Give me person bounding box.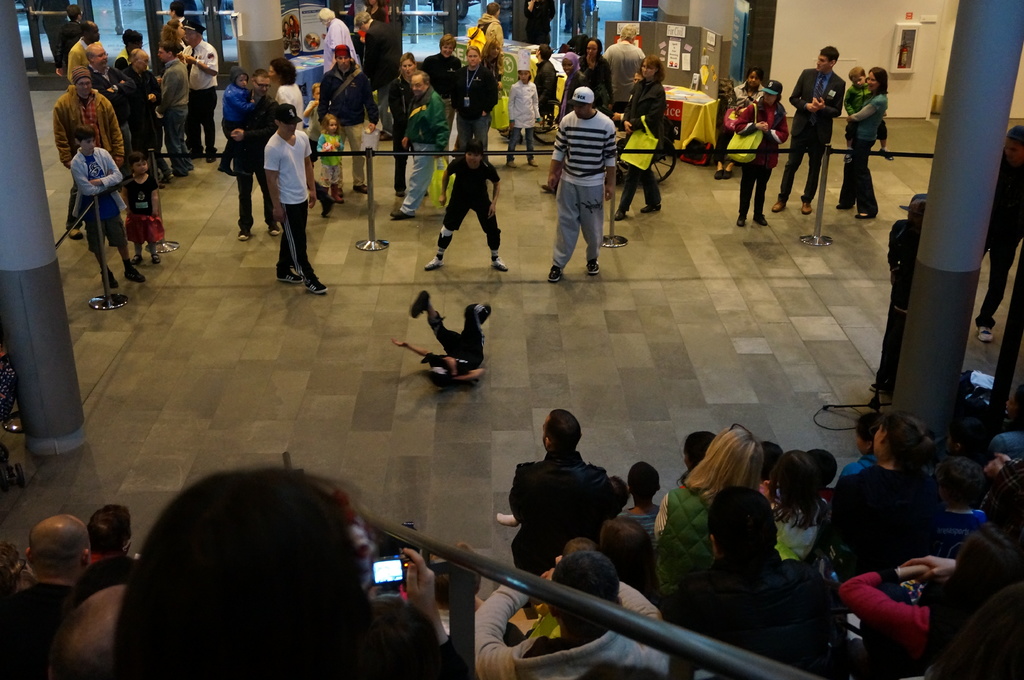
[86, 43, 140, 184].
